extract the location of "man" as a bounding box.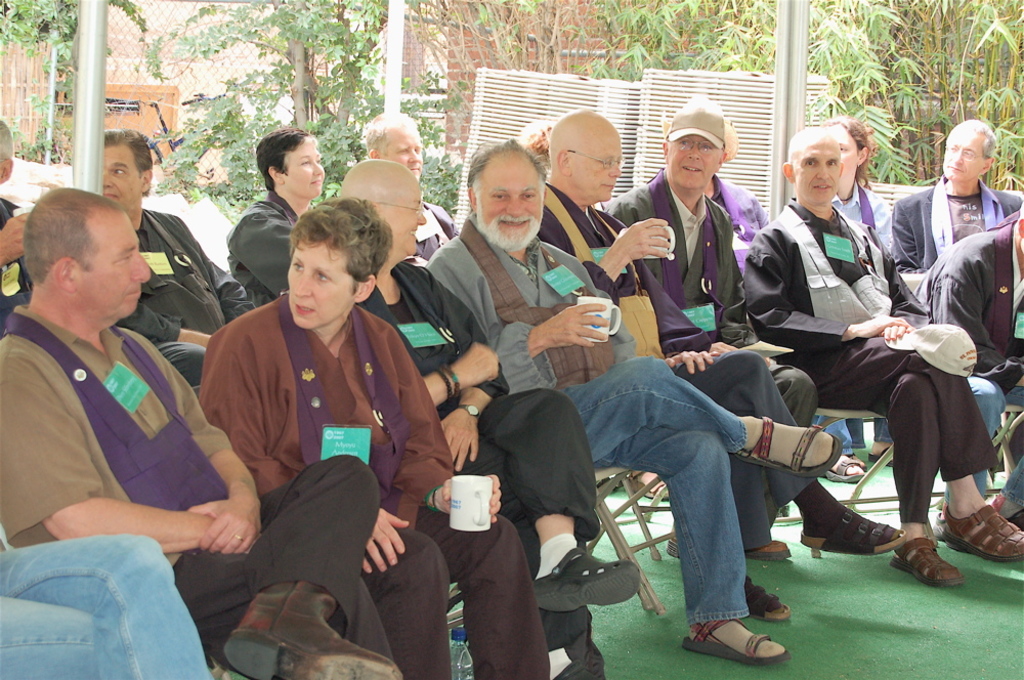
x1=0, y1=117, x2=31, y2=337.
